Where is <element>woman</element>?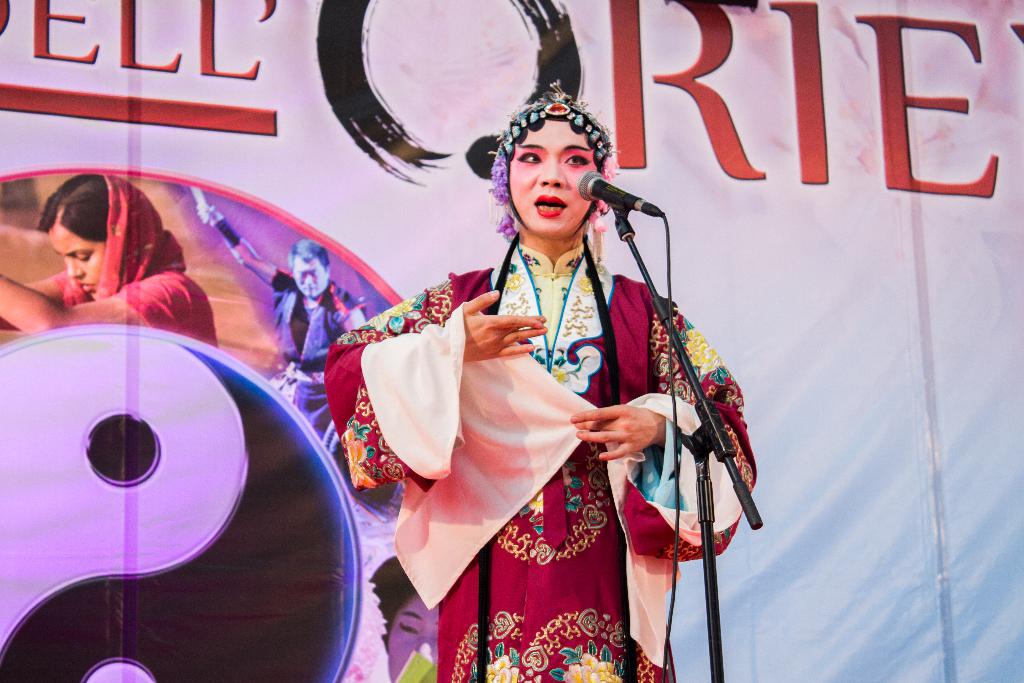
left=0, top=170, right=219, bottom=350.
